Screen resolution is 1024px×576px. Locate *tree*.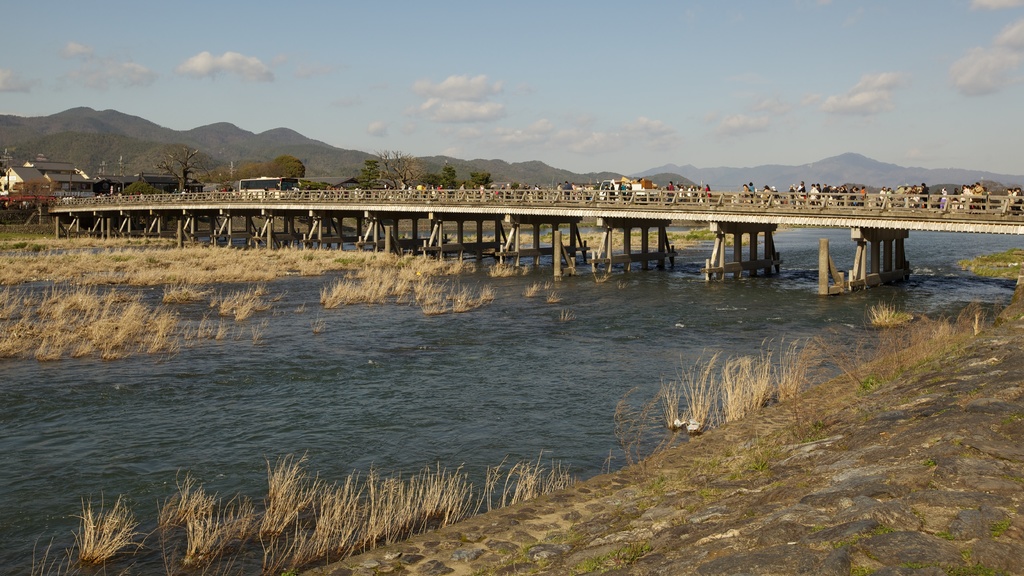
372 148 427 189.
